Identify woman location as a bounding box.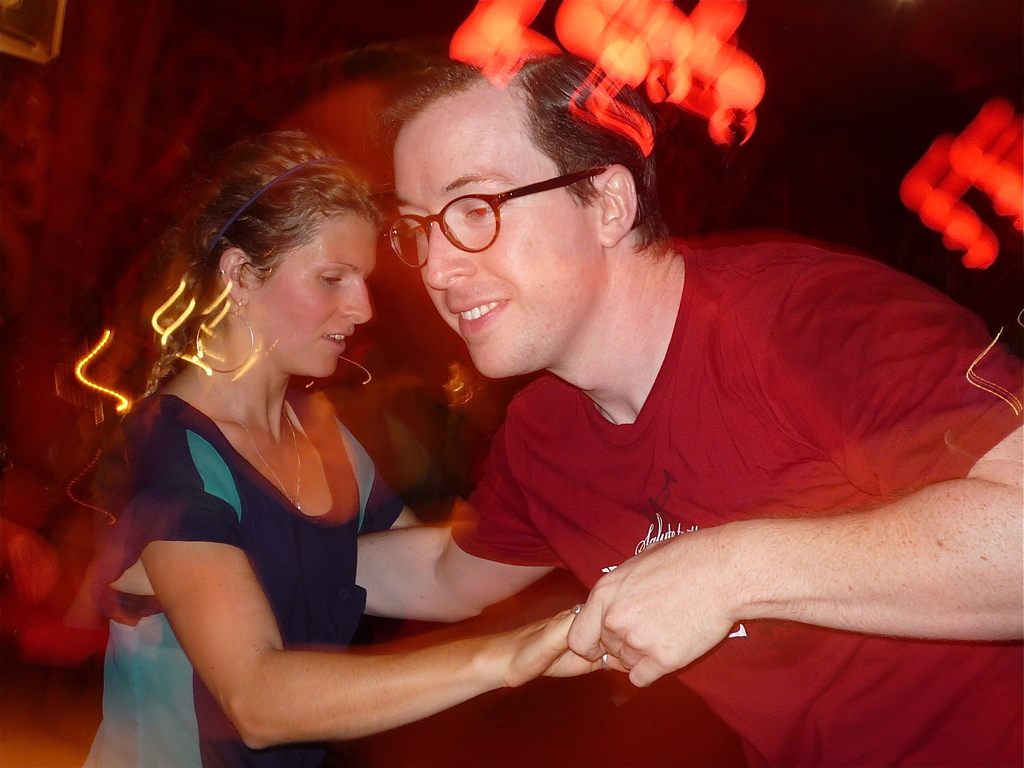
box(113, 132, 626, 767).
